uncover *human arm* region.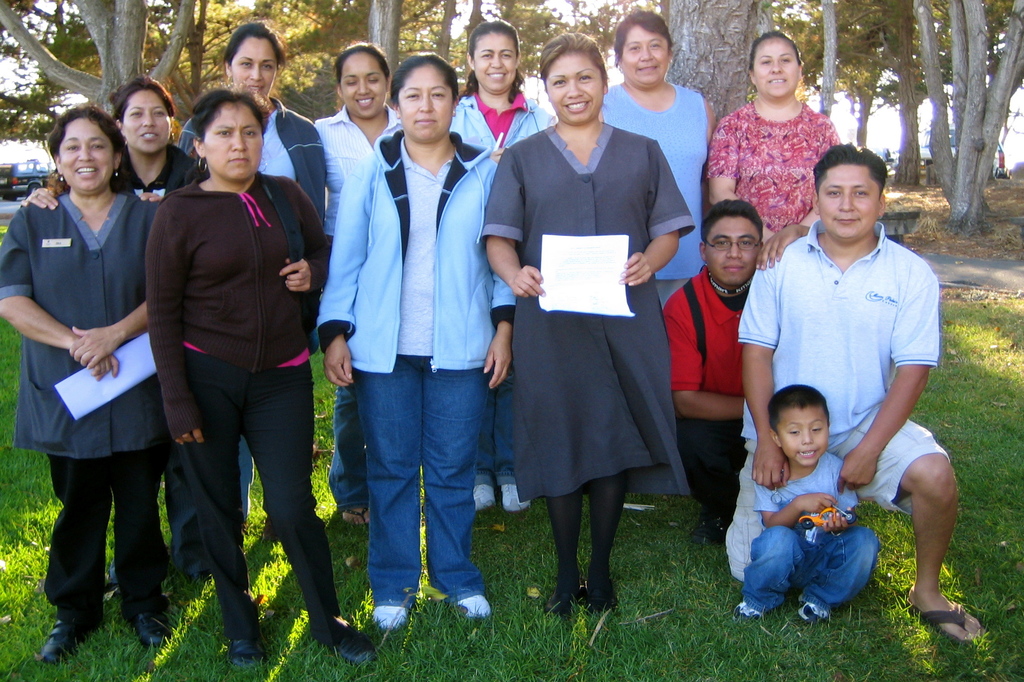
Uncovered: pyautogui.locateOnScreen(612, 151, 687, 286).
